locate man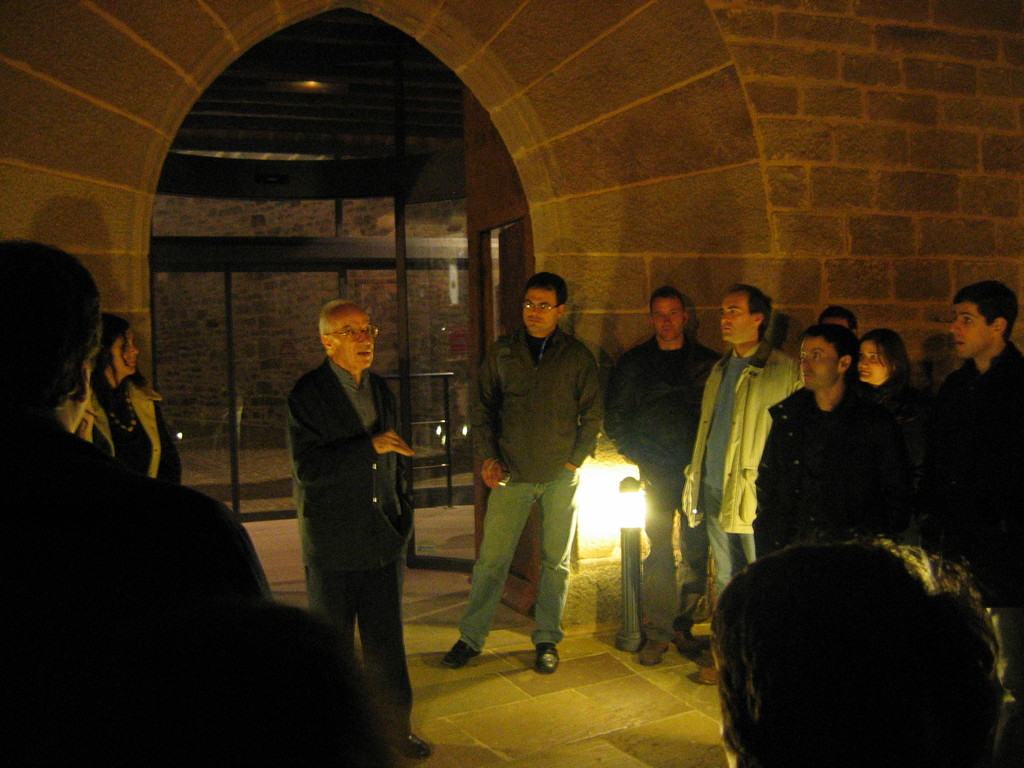
Rect(440, 270, 600, 676)
